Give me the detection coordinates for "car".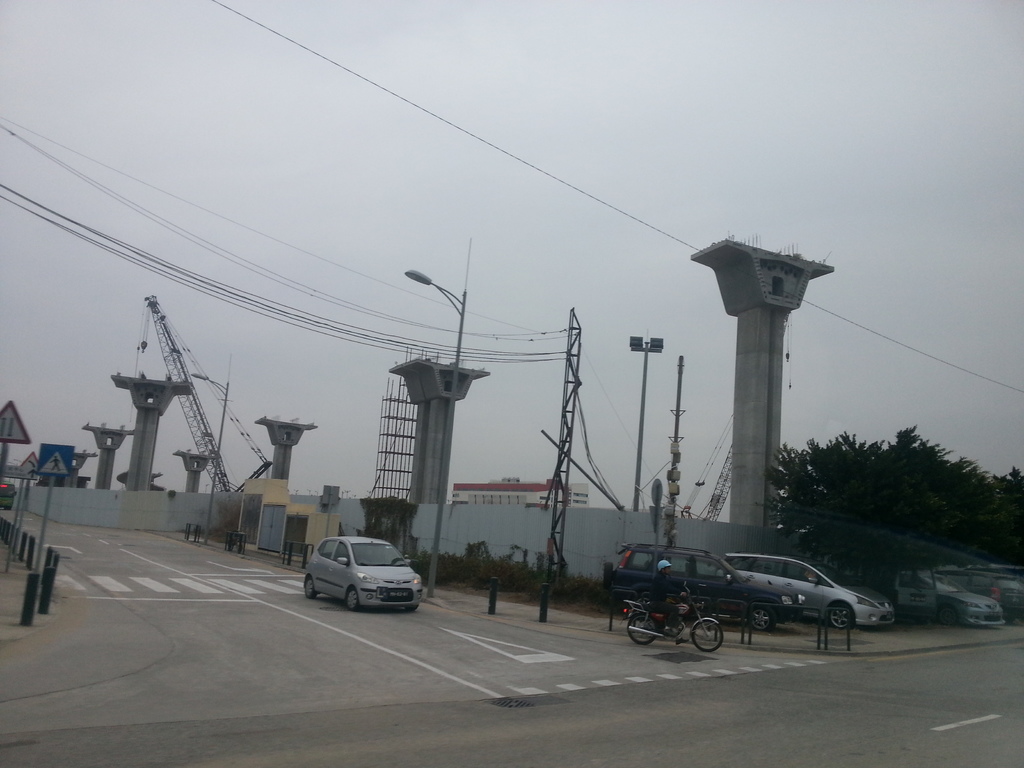
(left=877, top=560, right=1007, bottom=621).
